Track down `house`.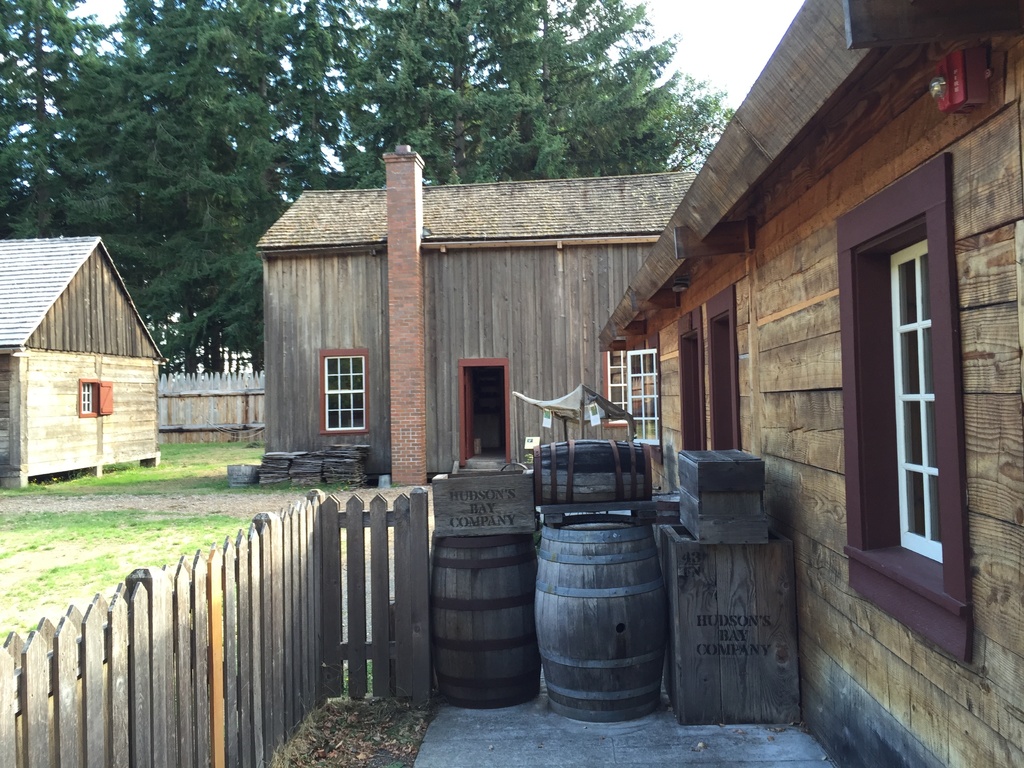
Tracked to (591,0,1023,767).
